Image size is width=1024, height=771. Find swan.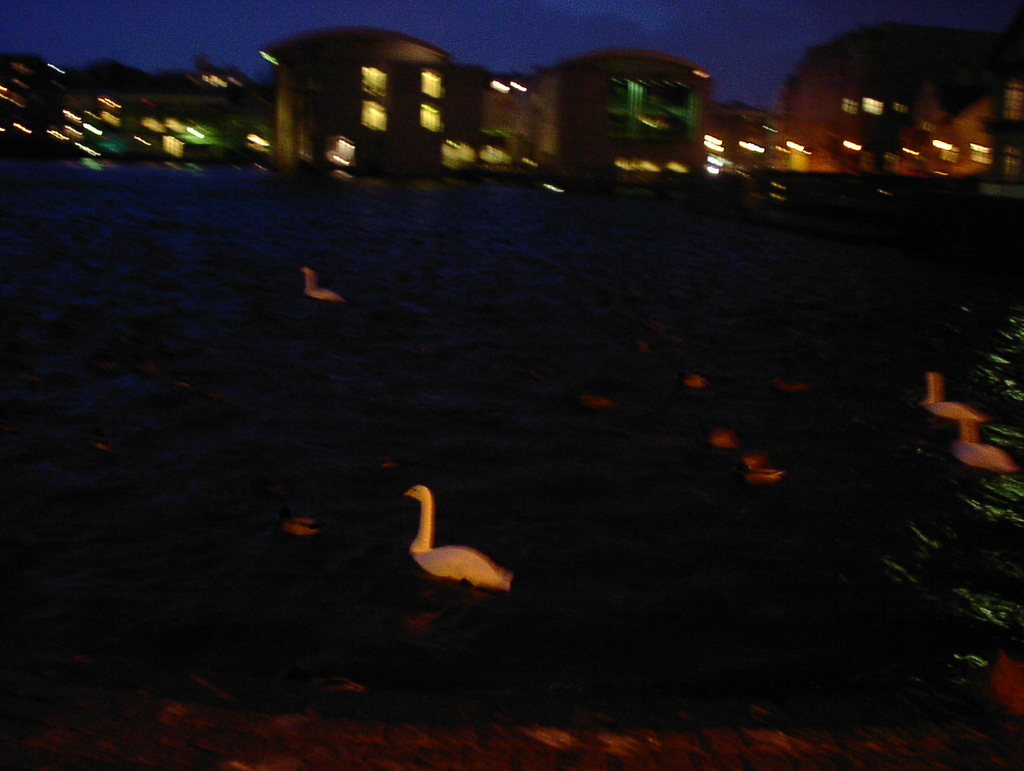
crop(739, 456, 791, 479).
